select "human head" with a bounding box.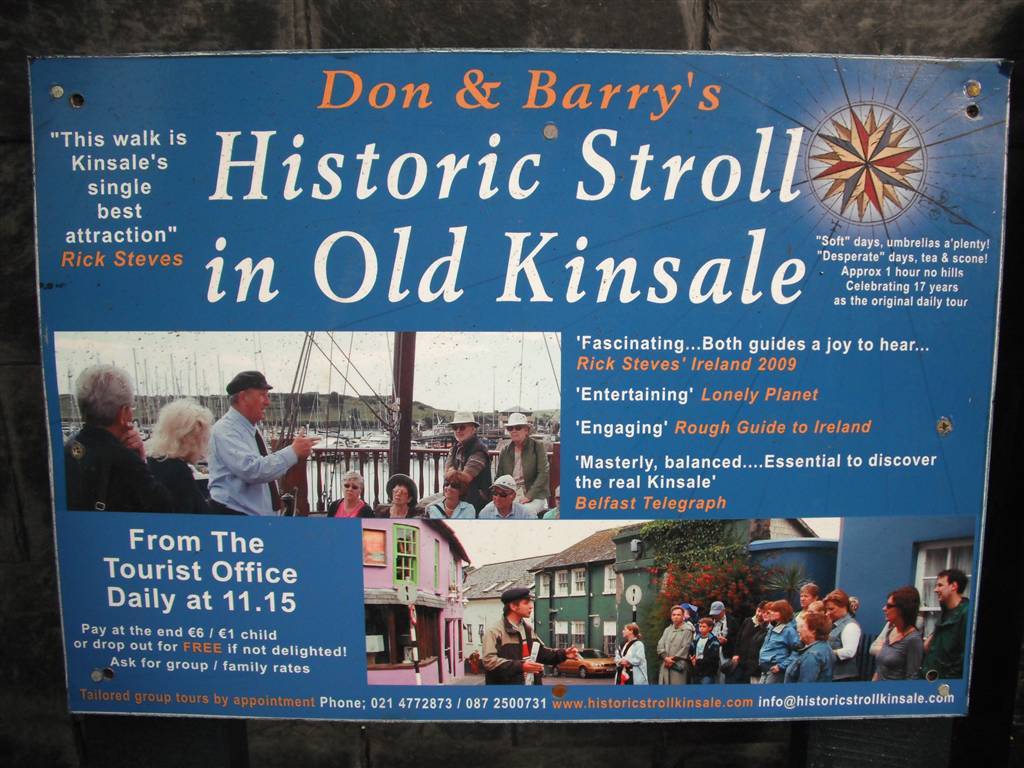
<bbox>445, 475, 467, 503</bbox>.
